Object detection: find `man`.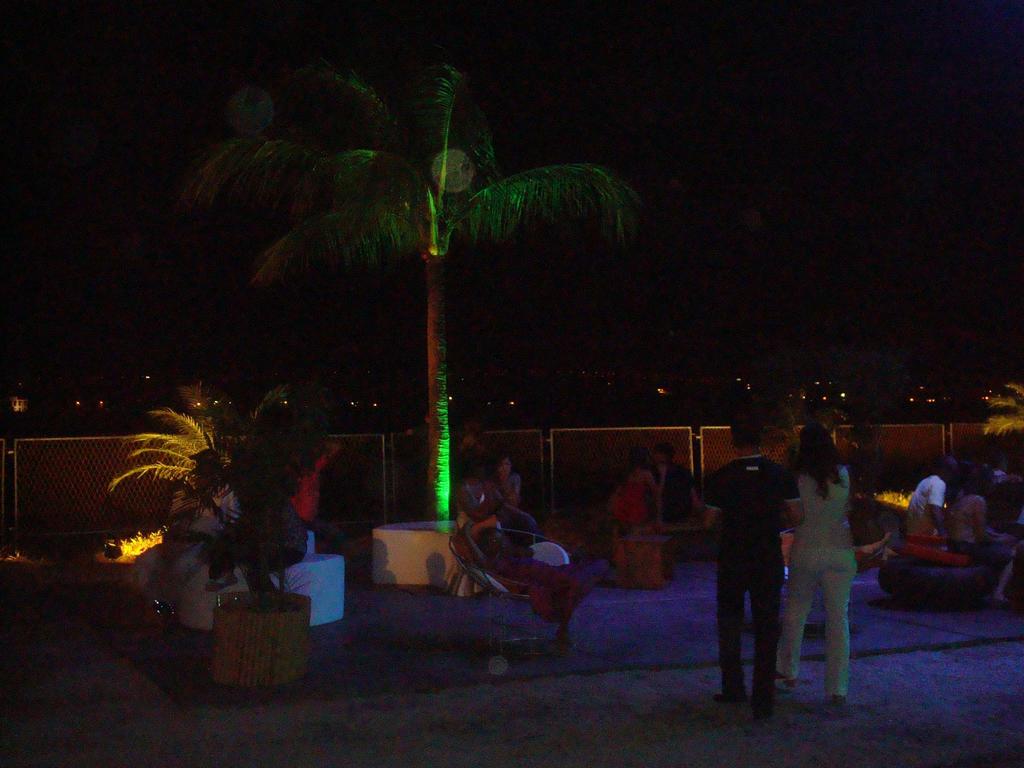
box(713, 448, 804, 714).
